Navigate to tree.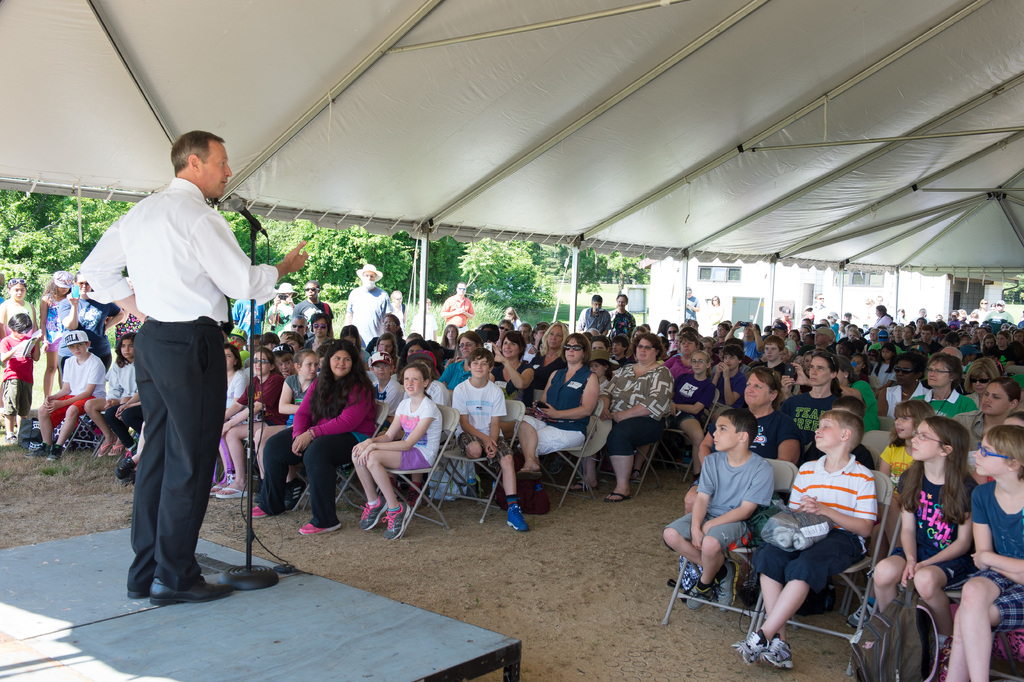
Navigation target: region(454, 227, 582, 314).
